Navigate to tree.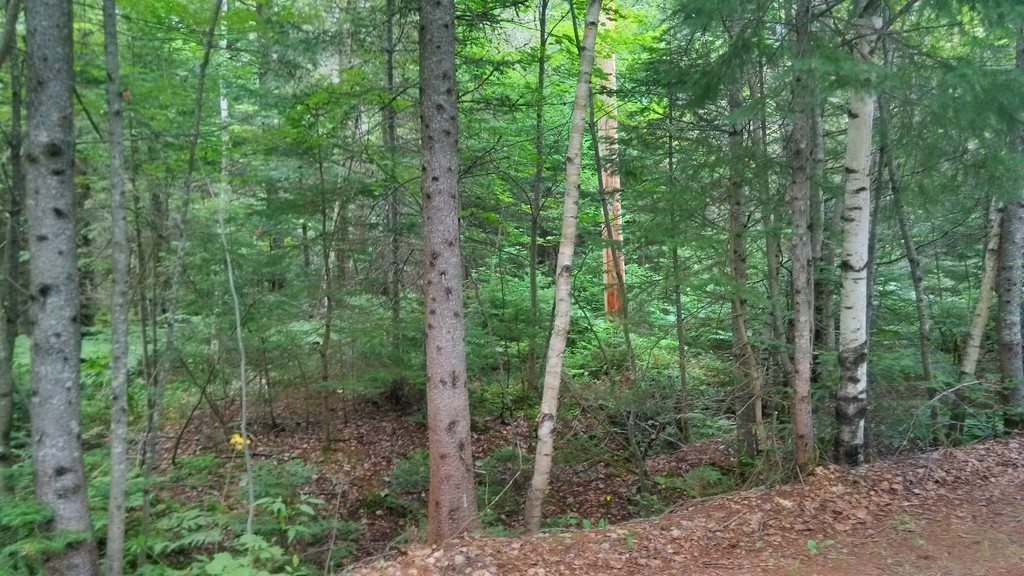
Navigation target: (left=417, top=0, right=458, bottom=545).
